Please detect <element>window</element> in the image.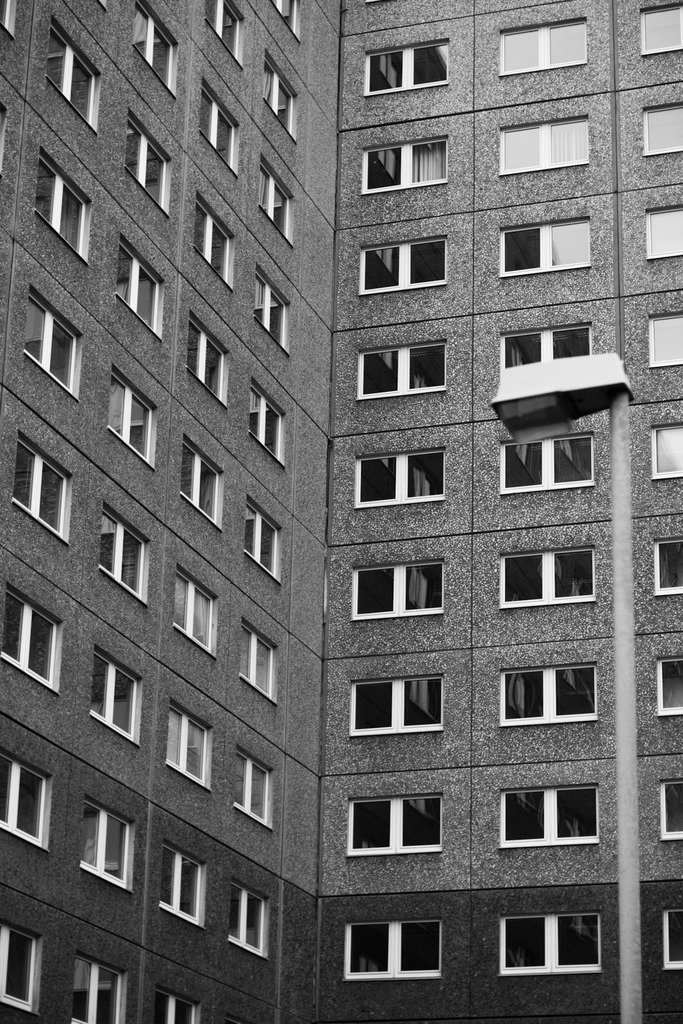
642, 207, 682, 260.
